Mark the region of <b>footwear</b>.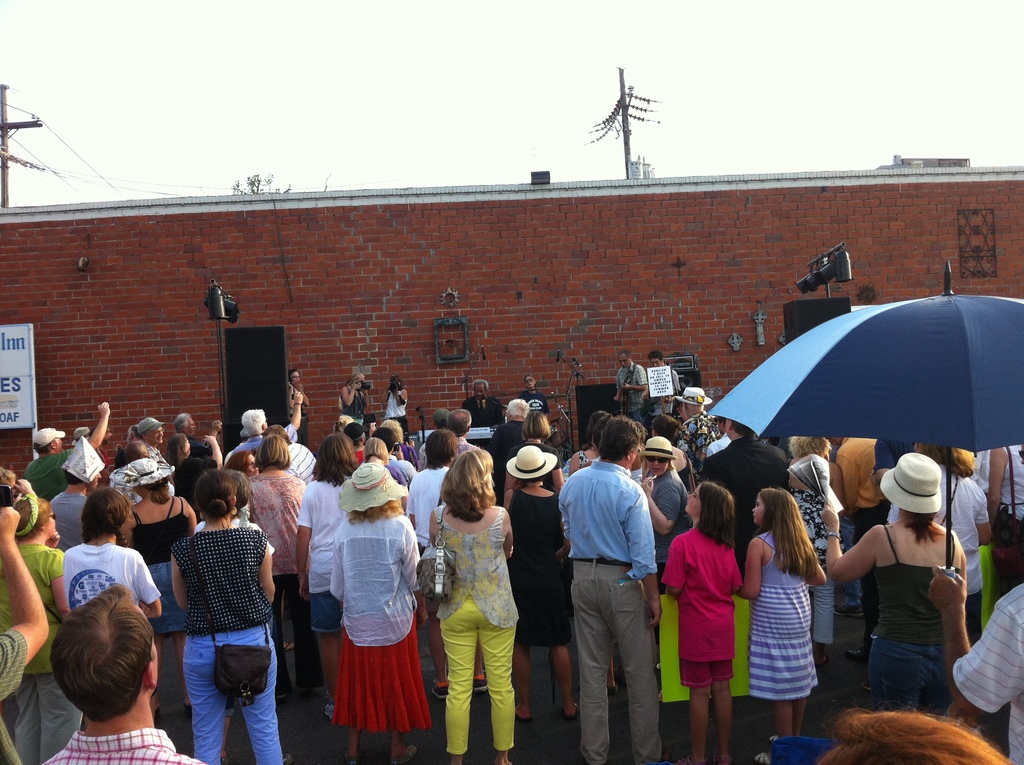
Region: (x1=767, y1=736, x2=780, y2=746).
